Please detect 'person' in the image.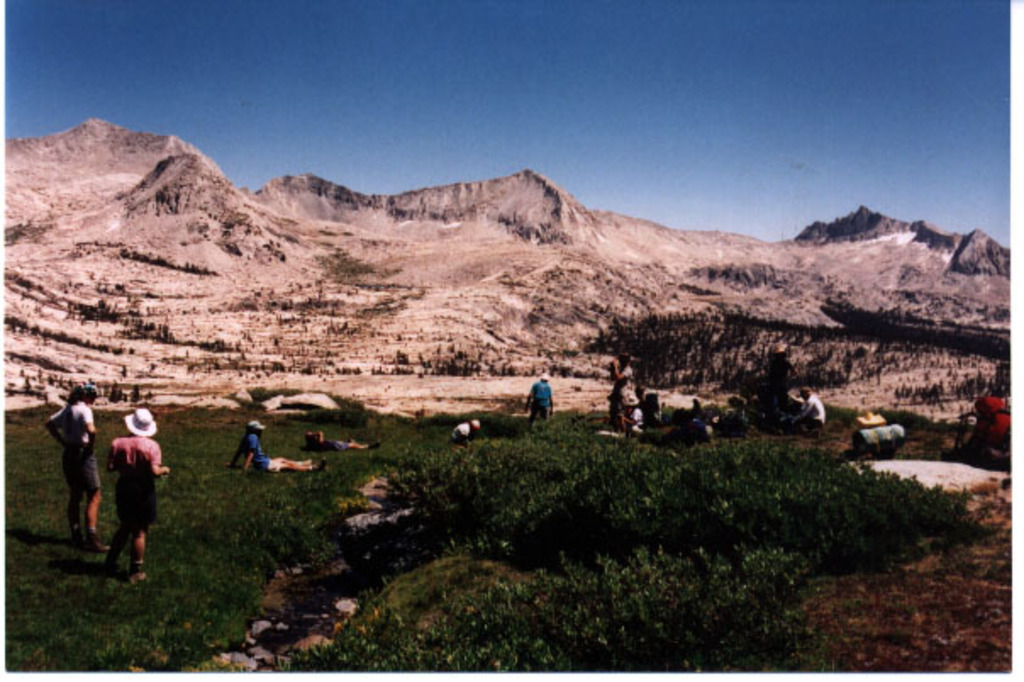
l=117, t=402, r=180, b=592.
